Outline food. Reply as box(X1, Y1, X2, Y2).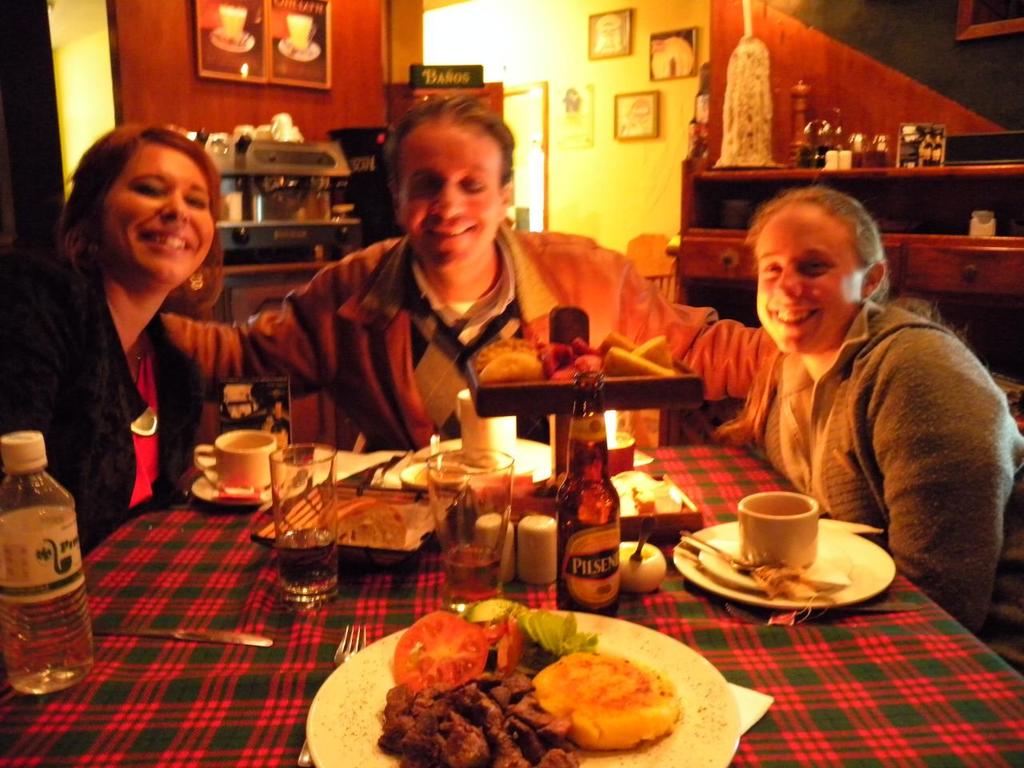
box(316, 492, 408, 552).
